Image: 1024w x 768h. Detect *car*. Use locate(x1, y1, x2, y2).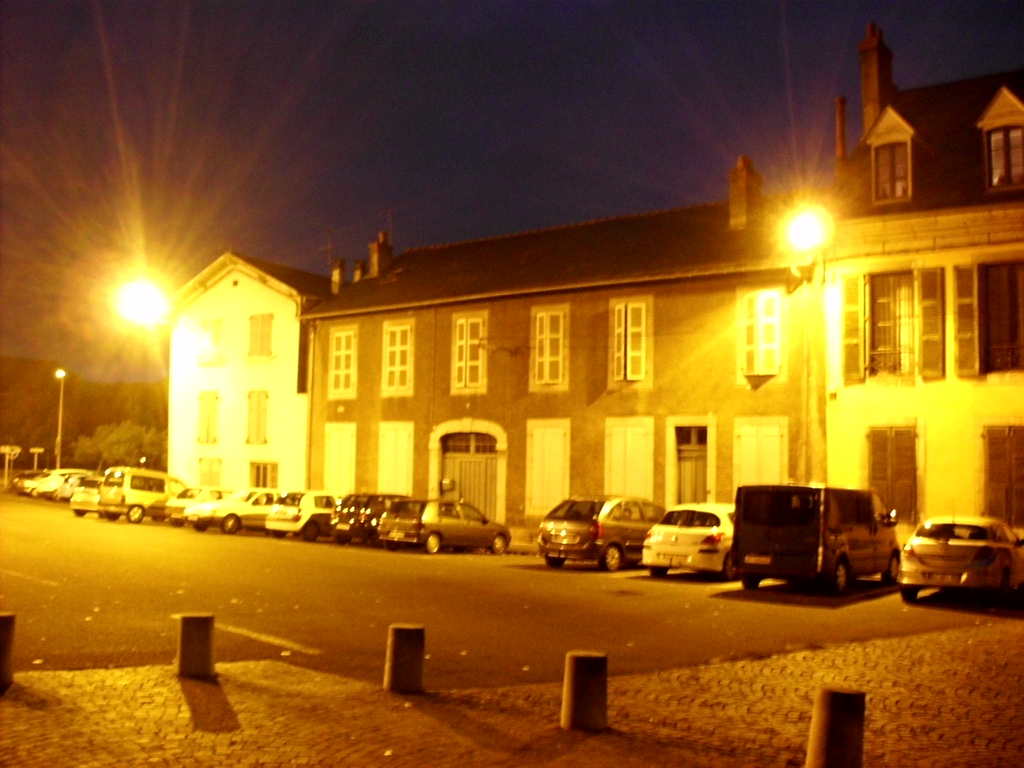
locate(643, 498, 740, 580).
